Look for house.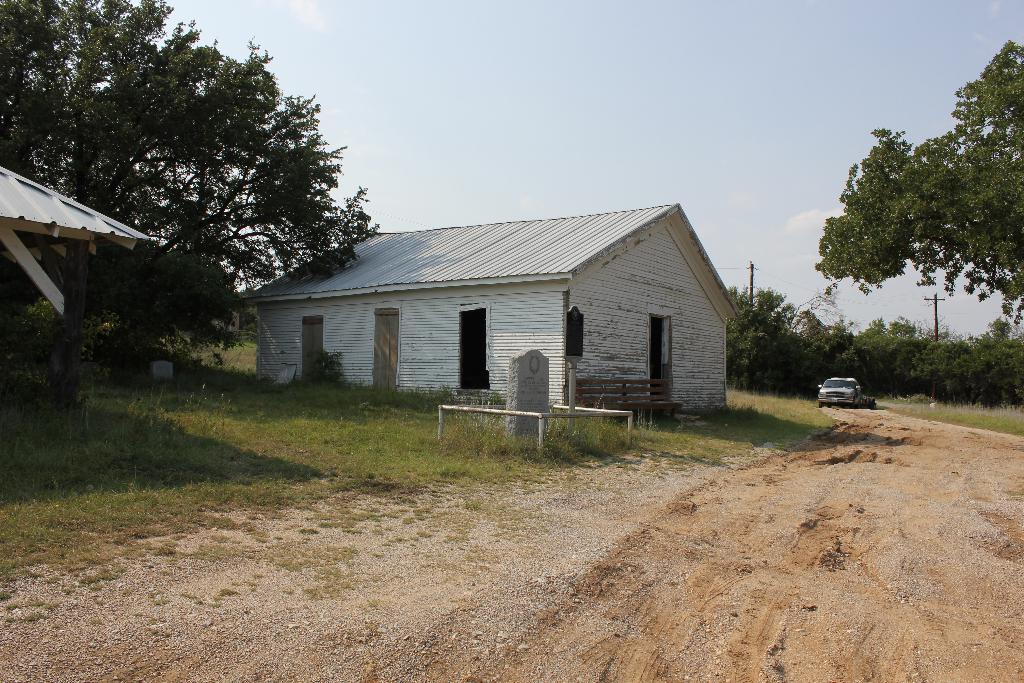
Found: box(248, 186, 742, 438).
